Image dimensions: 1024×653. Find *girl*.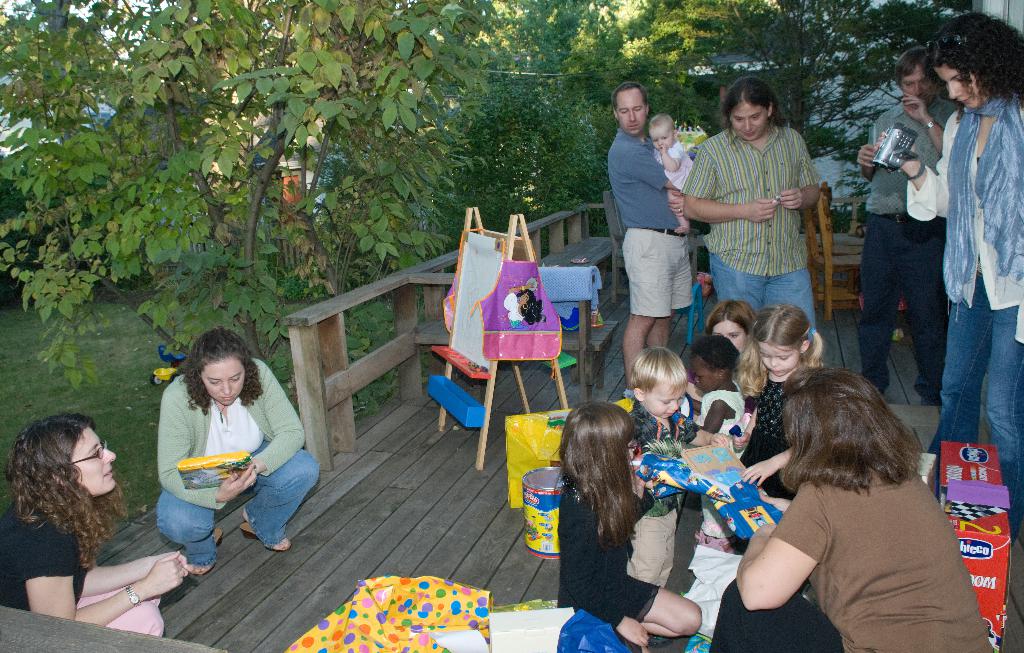
l=687, t=325, r=749, b=435.
